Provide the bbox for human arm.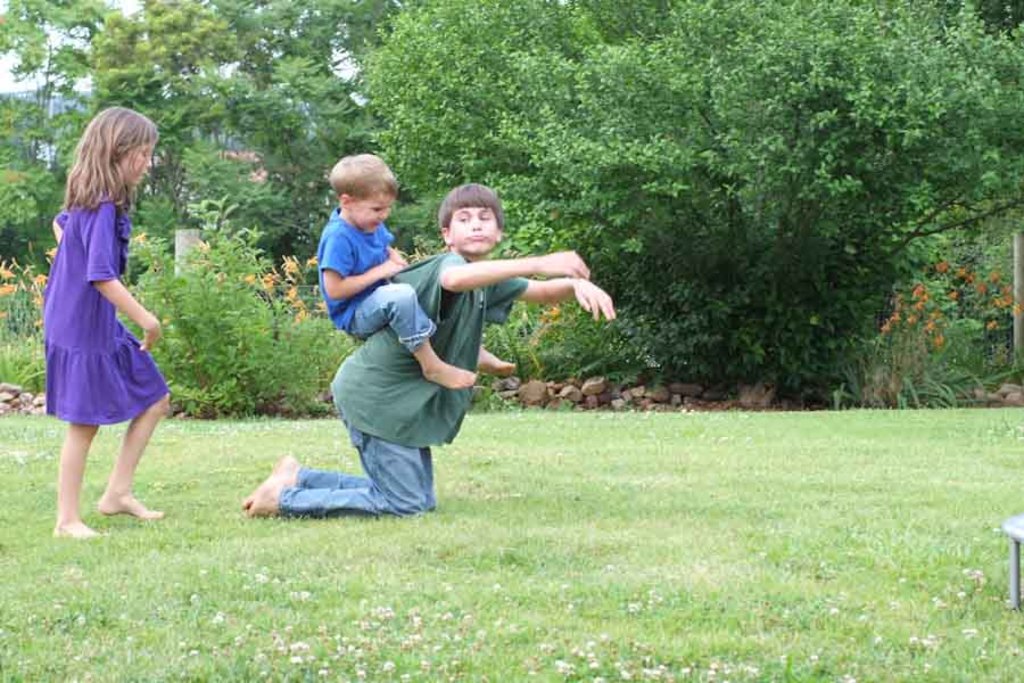
90,195,174,354.
